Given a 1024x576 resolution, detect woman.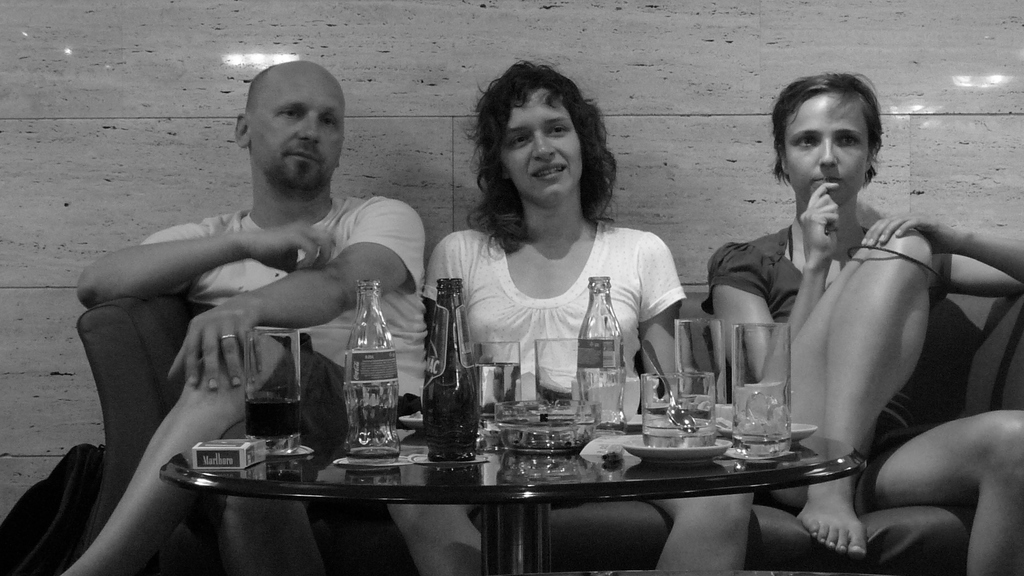
[693,70,1023,575].
